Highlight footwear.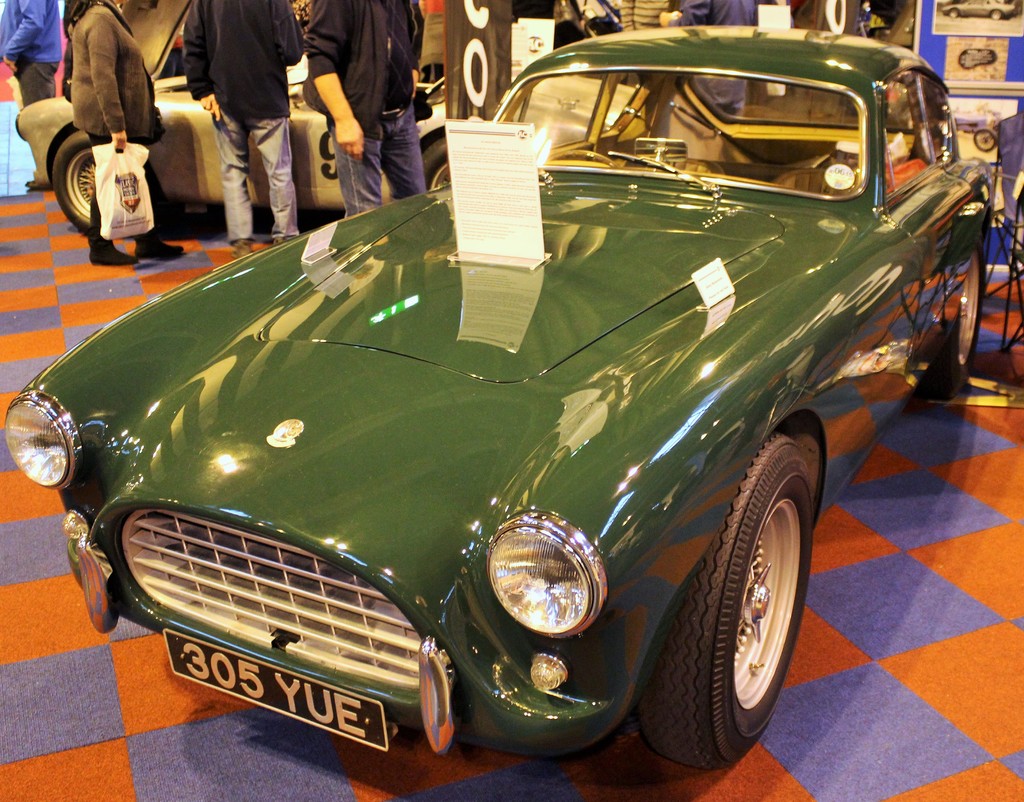
Highlighted region: box=[273, 237, 284, 242].
